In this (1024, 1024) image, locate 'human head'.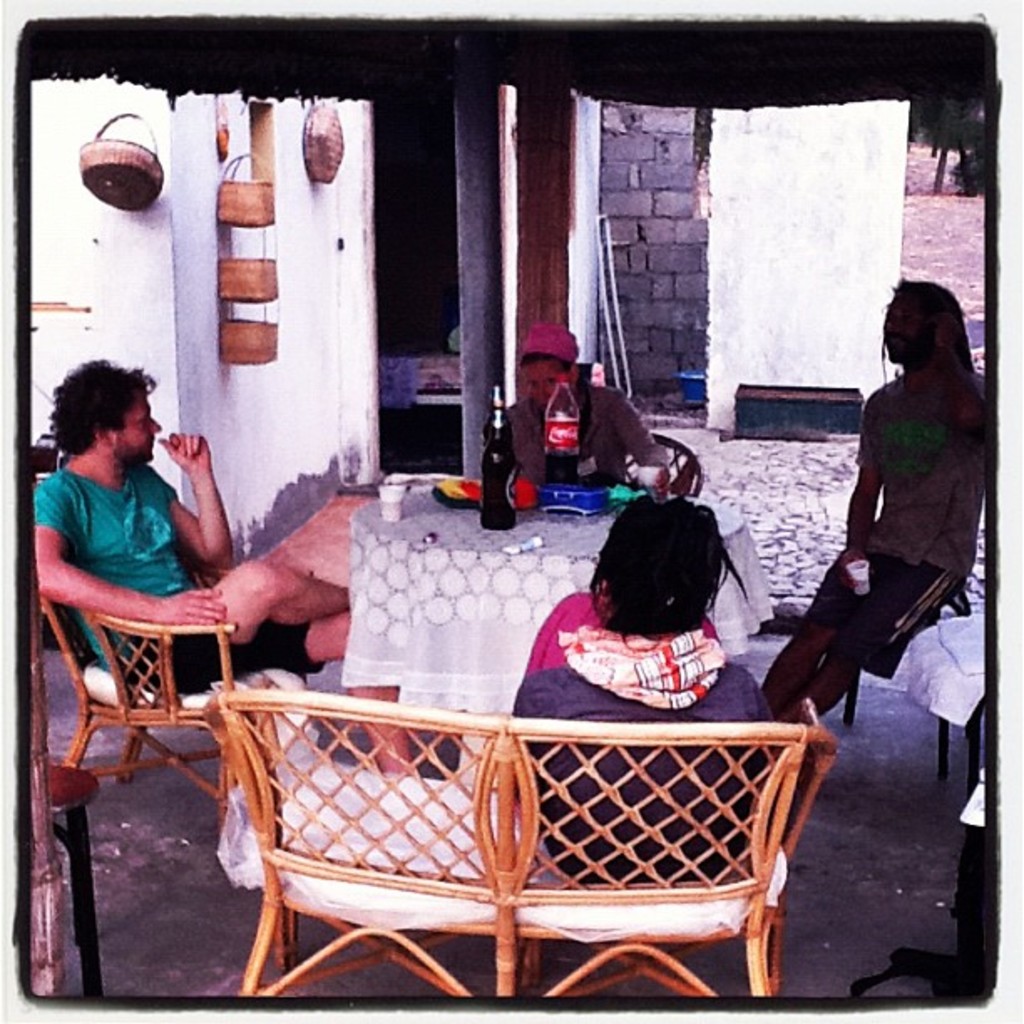
Bounding box: bbox=(55, 356, 162, 482).
